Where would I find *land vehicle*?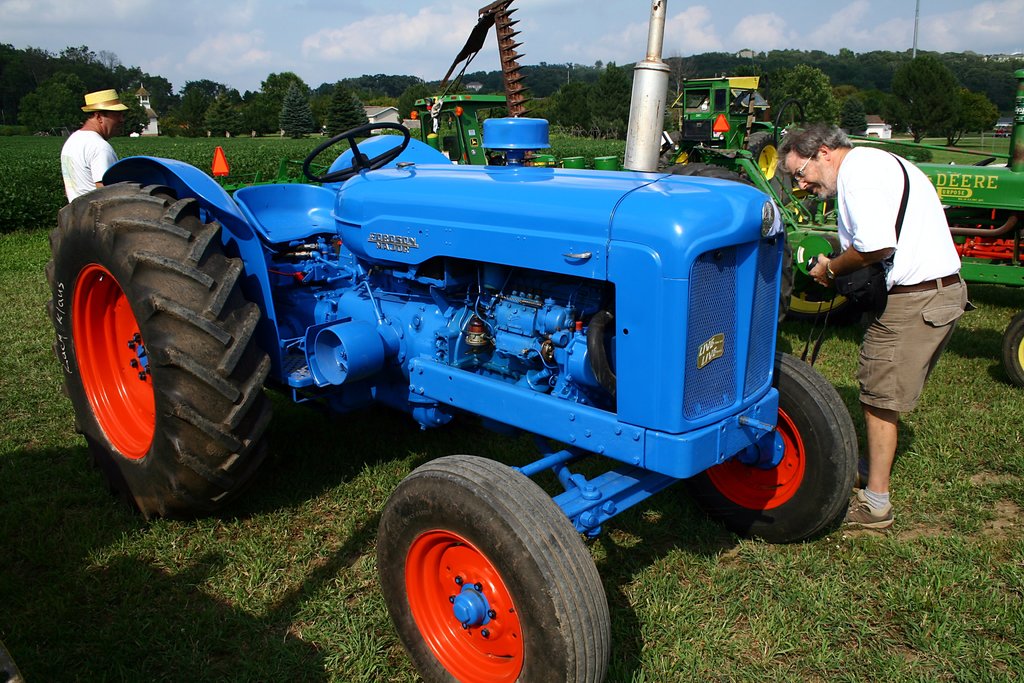
At <region>68, 83, 864, 639</region>.
